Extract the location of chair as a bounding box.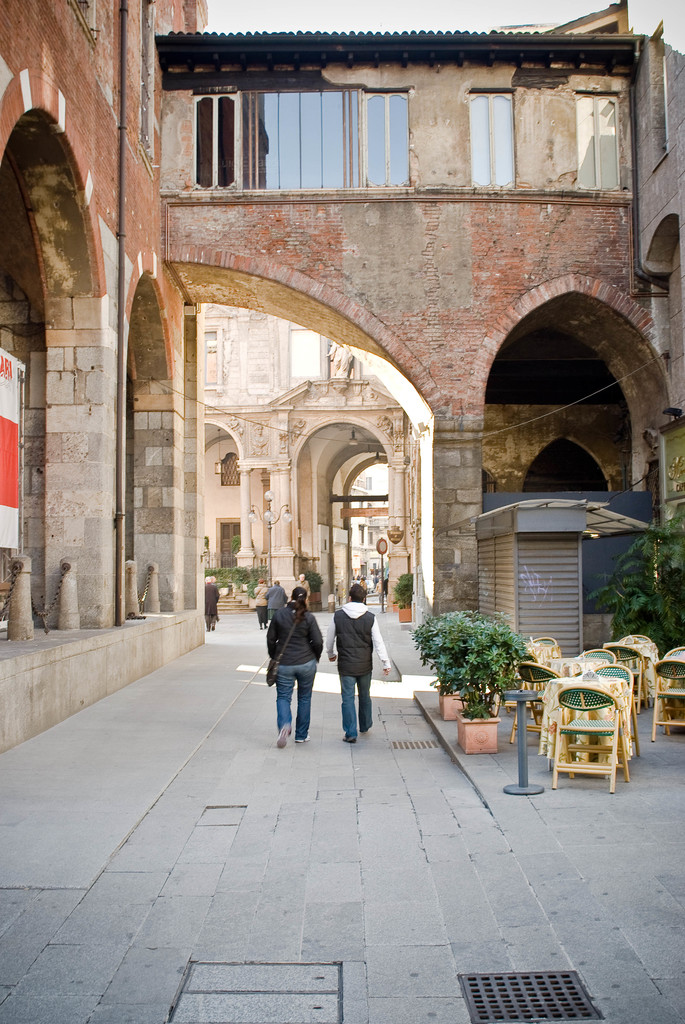
572:646:618:667.
